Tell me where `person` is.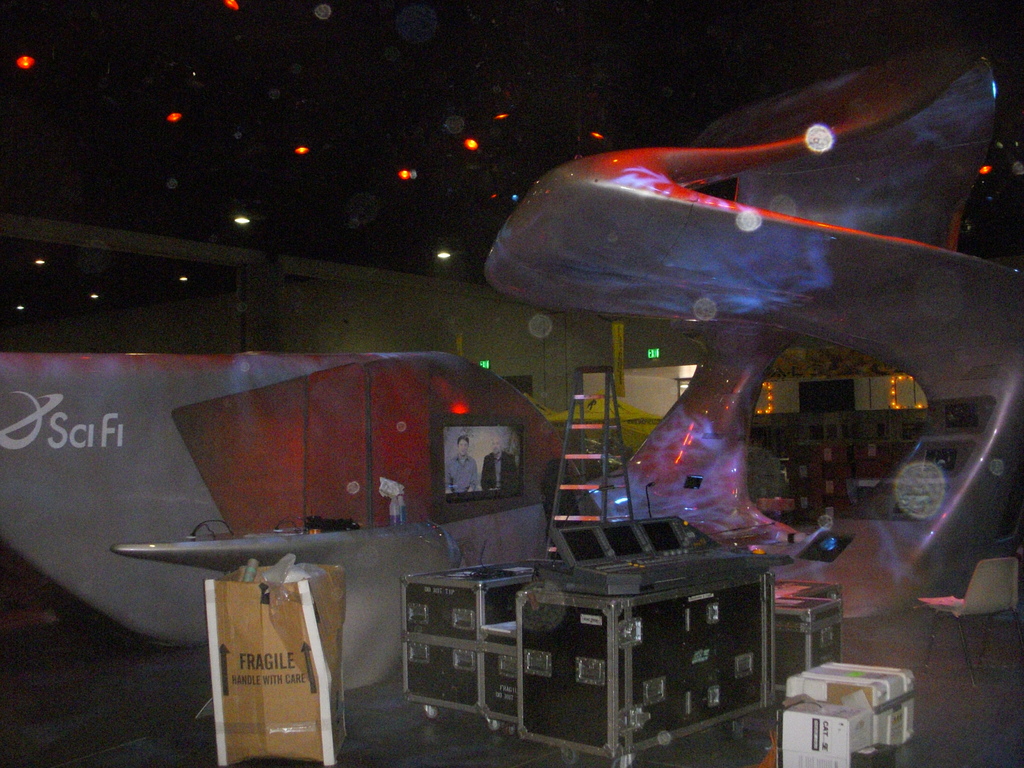
`person` is at (450, 436, 481, 494).
